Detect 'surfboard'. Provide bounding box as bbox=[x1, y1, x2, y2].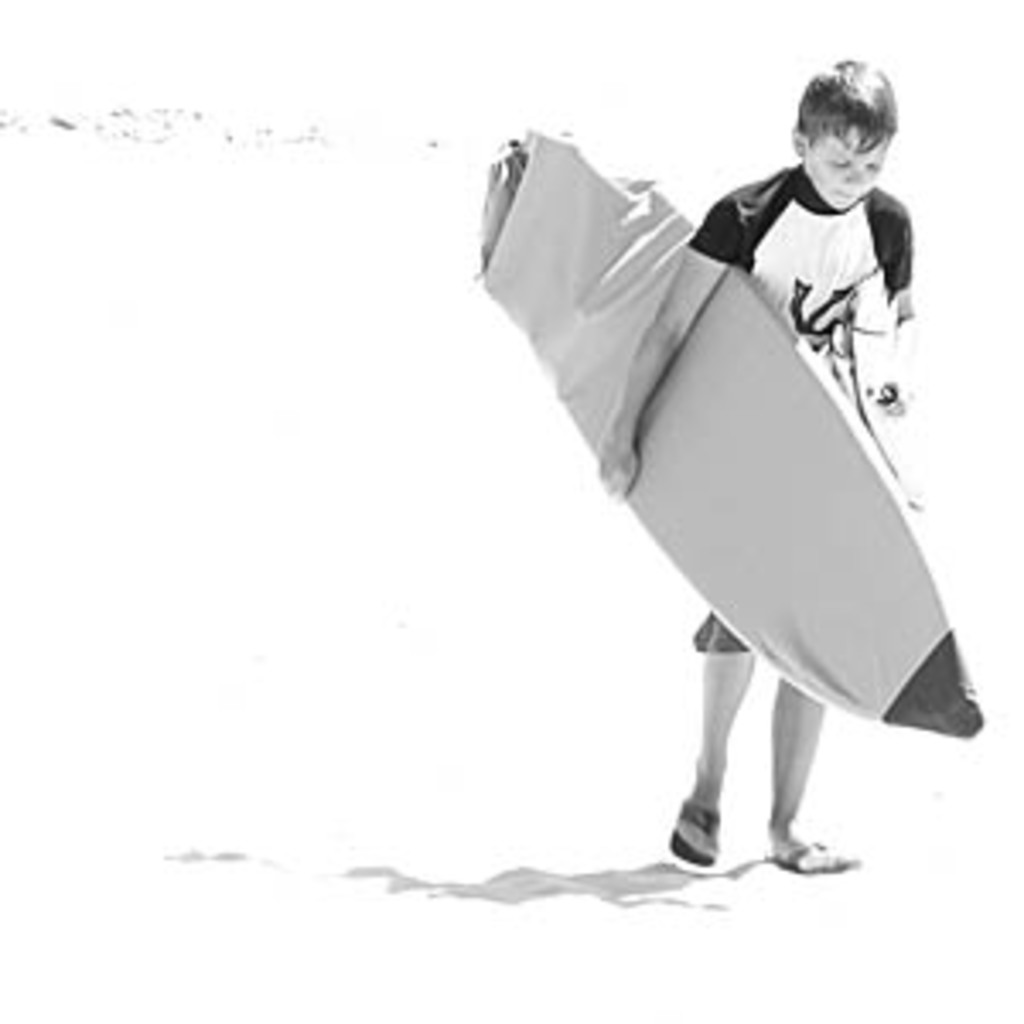
bbox=[468, 126, 980, 737].
